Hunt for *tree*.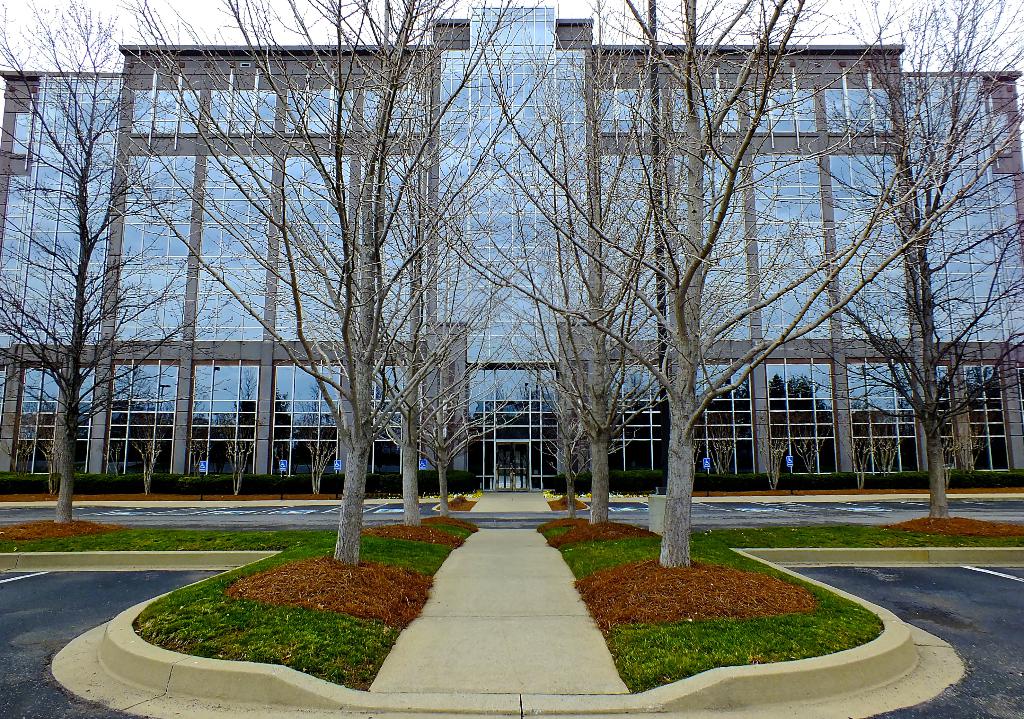
Hunted down at box=[384, 0, 1023, 567].
